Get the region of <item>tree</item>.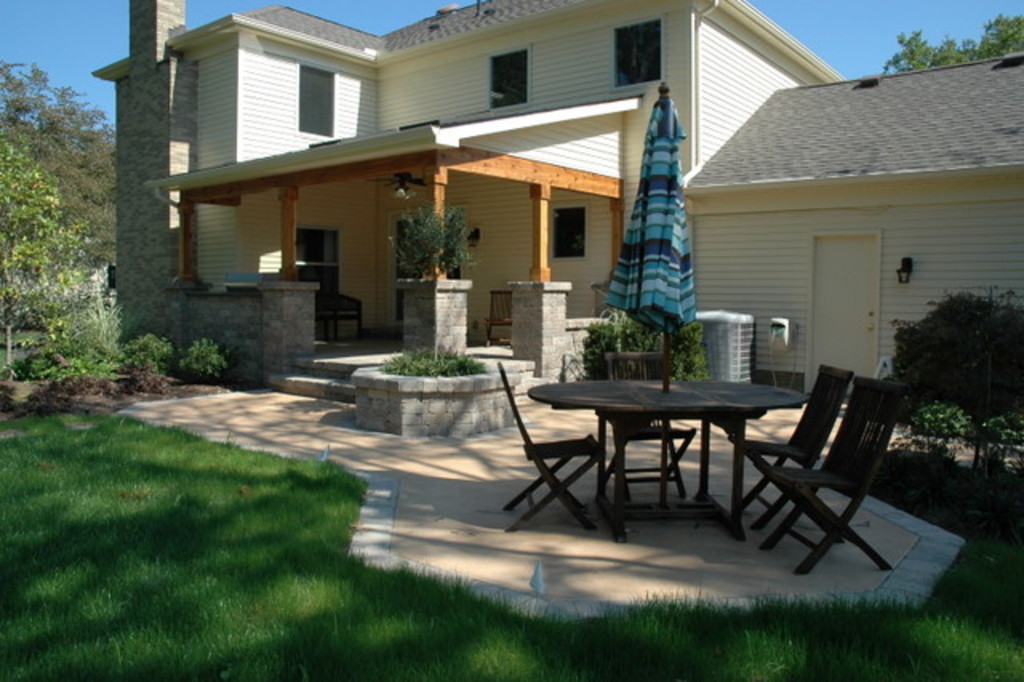
0 61 115 275.
